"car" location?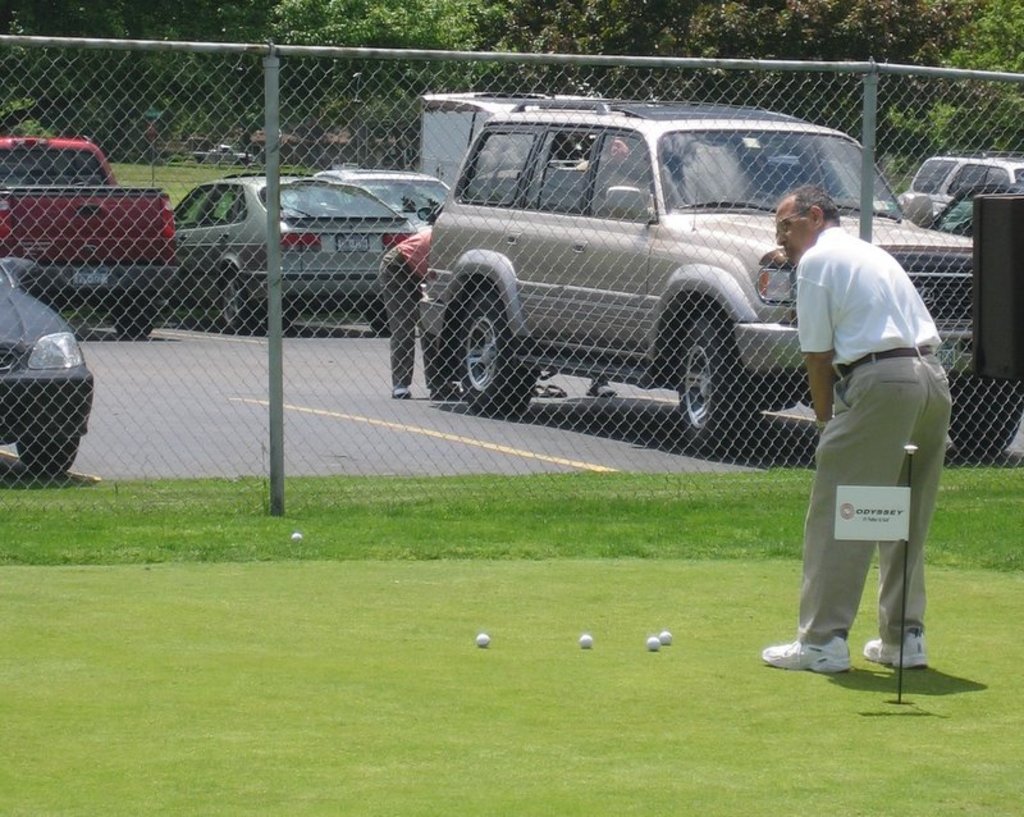
crop(0, 251, 91, 474)
